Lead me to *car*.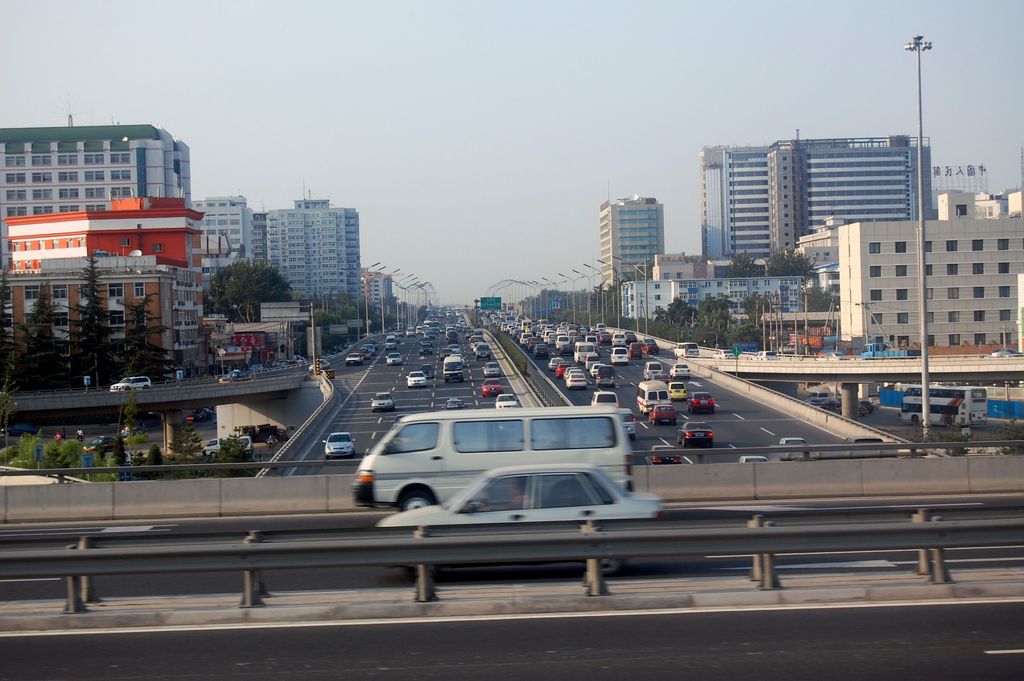
Lead to BBox(106, 372, 152, 391).
